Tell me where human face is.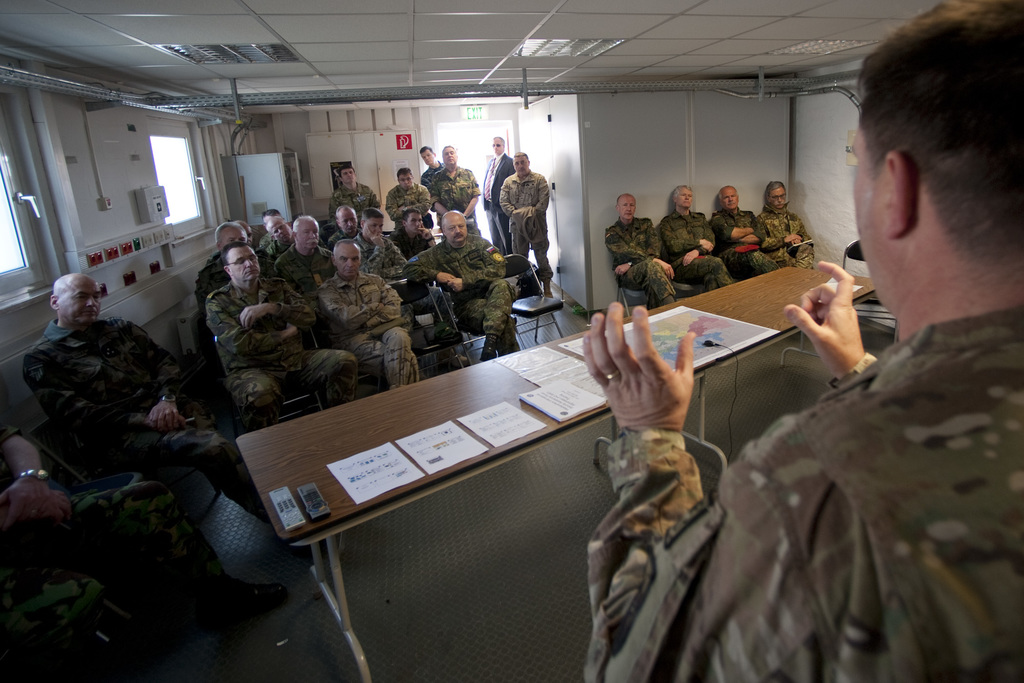
human face is at {"x1": 493, "y1": 140, "x2": 500, "y2": 151}.
